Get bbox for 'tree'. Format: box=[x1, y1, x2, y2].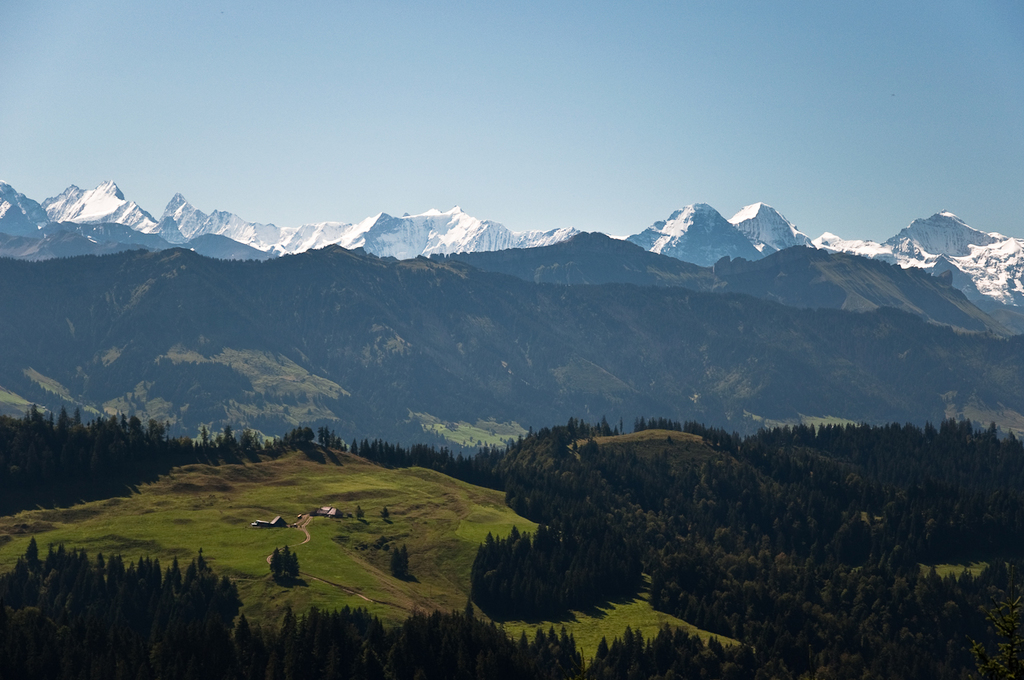
box=[268, 546, 282, 586].
